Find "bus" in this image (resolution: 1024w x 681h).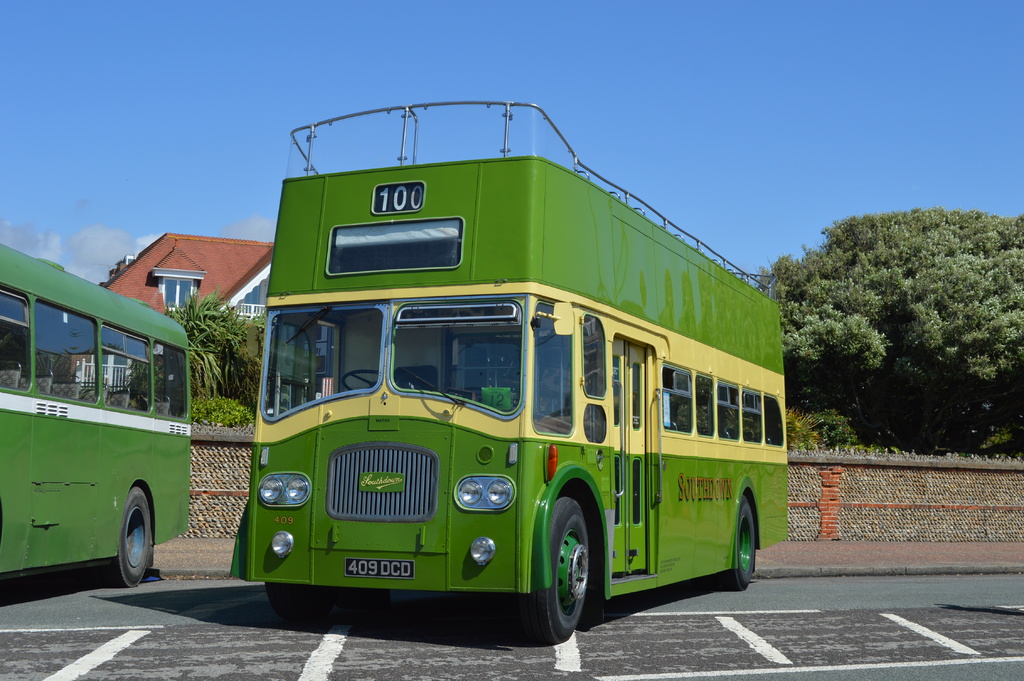
crop(0, 240, 189, 587).
